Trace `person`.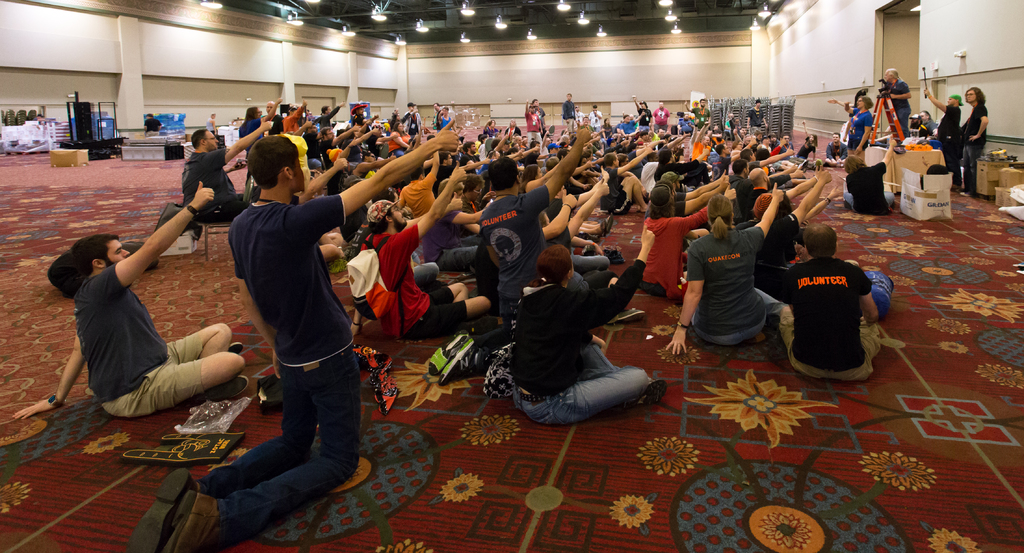
Traced to 19 180 266 426.
